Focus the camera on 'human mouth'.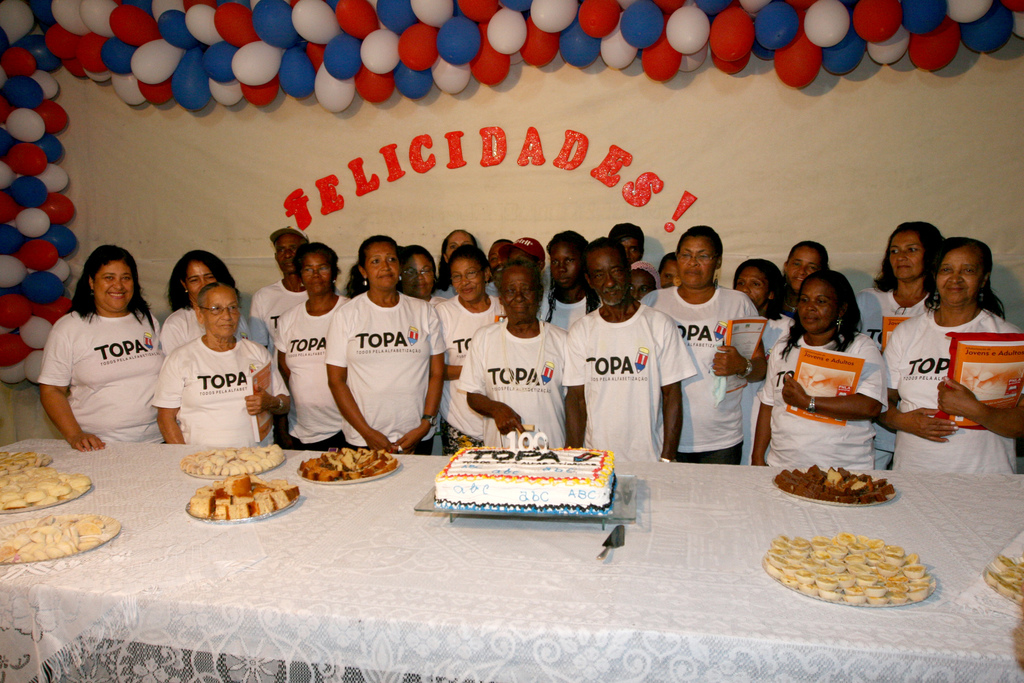
Focus region: (x1=222, y1=327, x2=237, y2=331).
